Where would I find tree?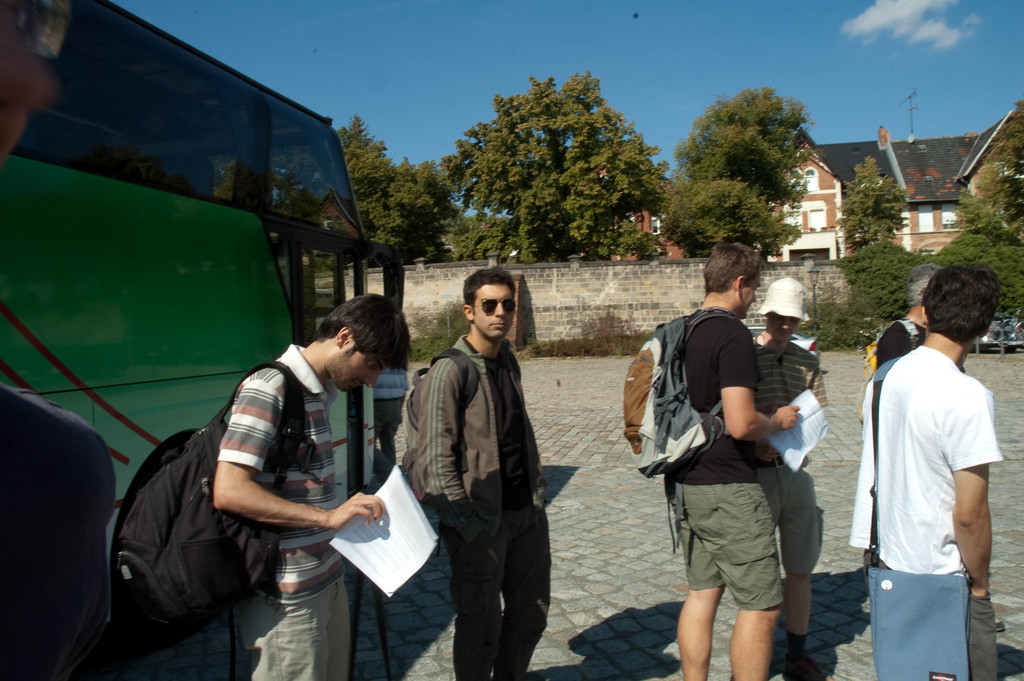
At (286,109,462,270).
